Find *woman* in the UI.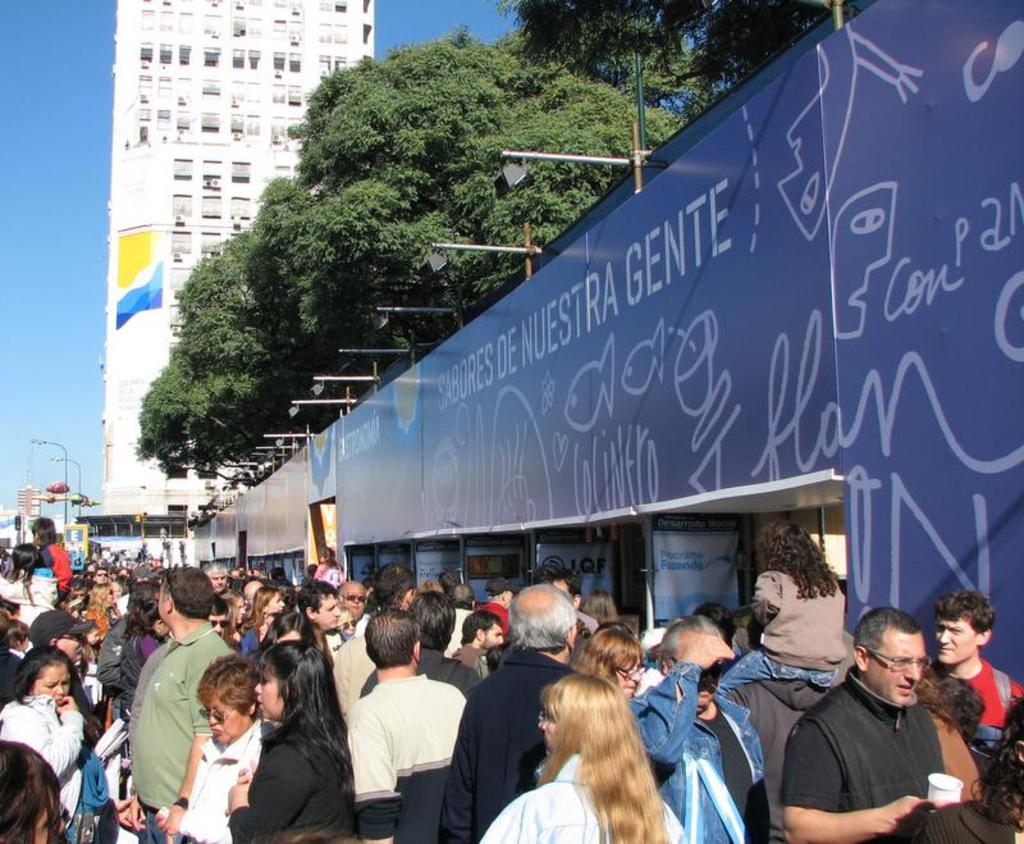
UI element at BBox(570, 625, 643, 698).
